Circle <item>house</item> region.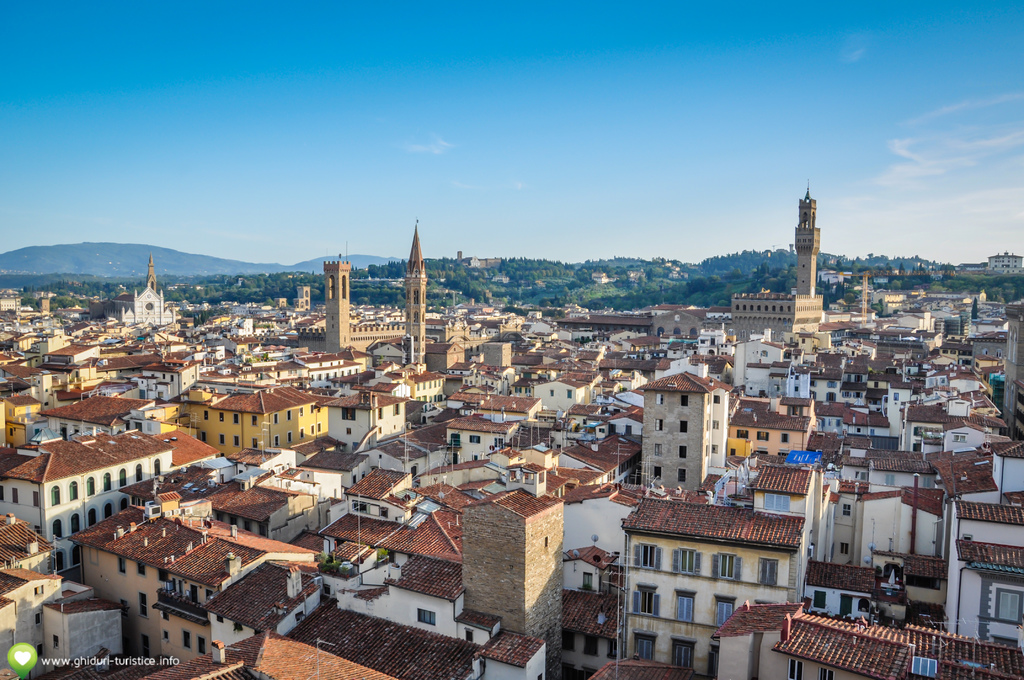
Region: x1=11 y1=429 x2=188 y2=560.
